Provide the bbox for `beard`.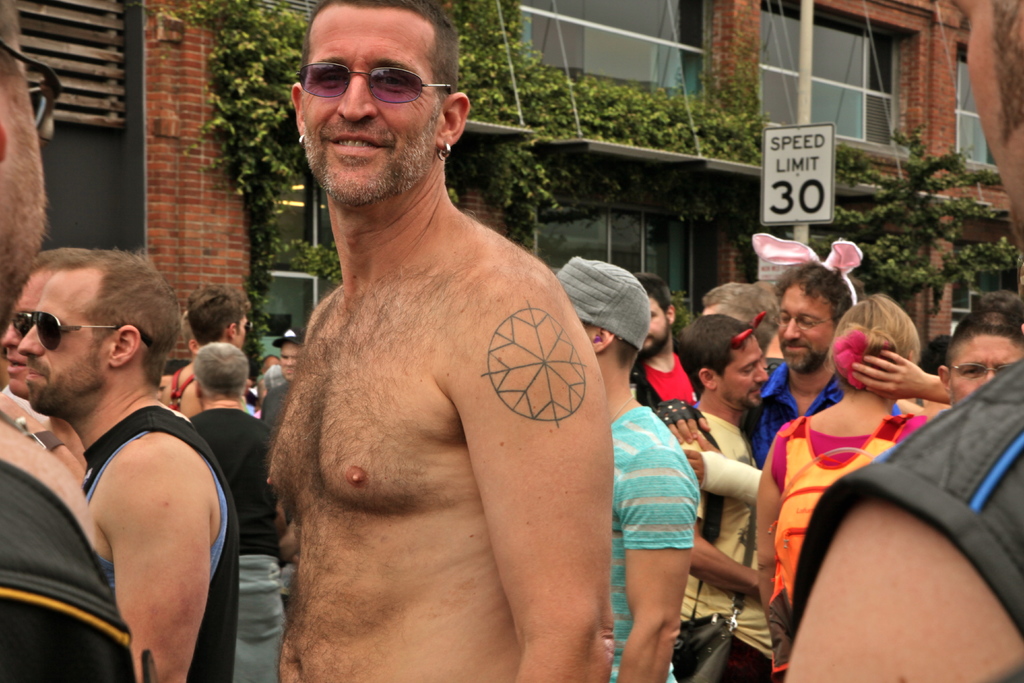
left=28, top=352, right=101, bottom=419.
